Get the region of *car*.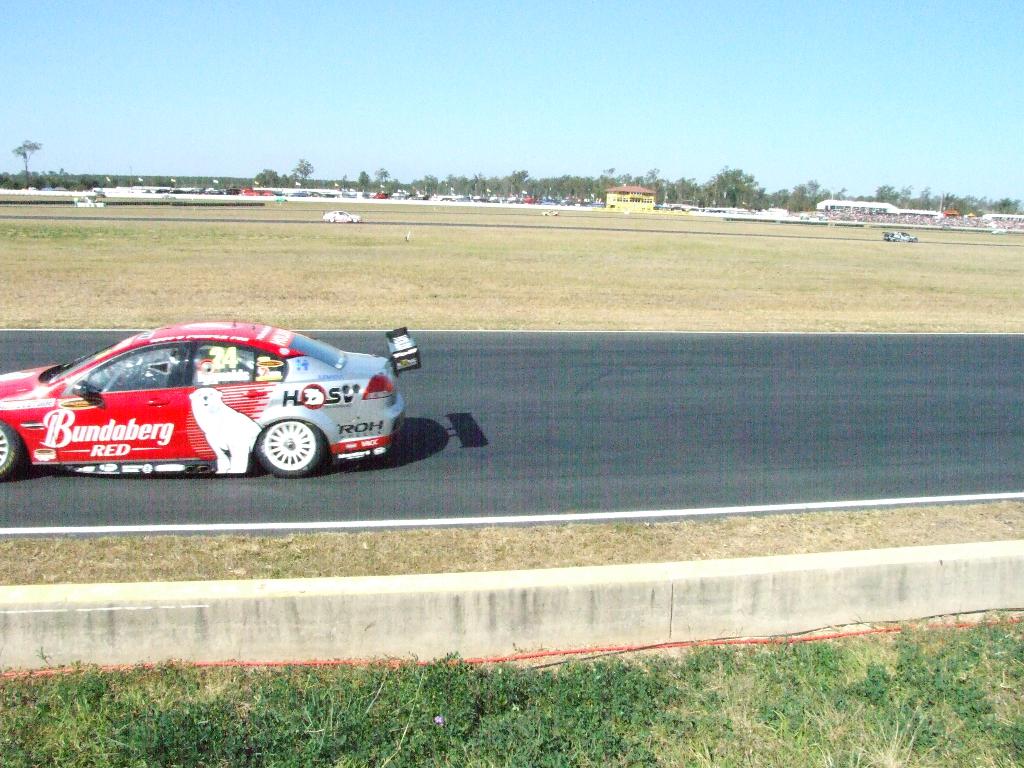
crop(992, 228, 1004, 236).
